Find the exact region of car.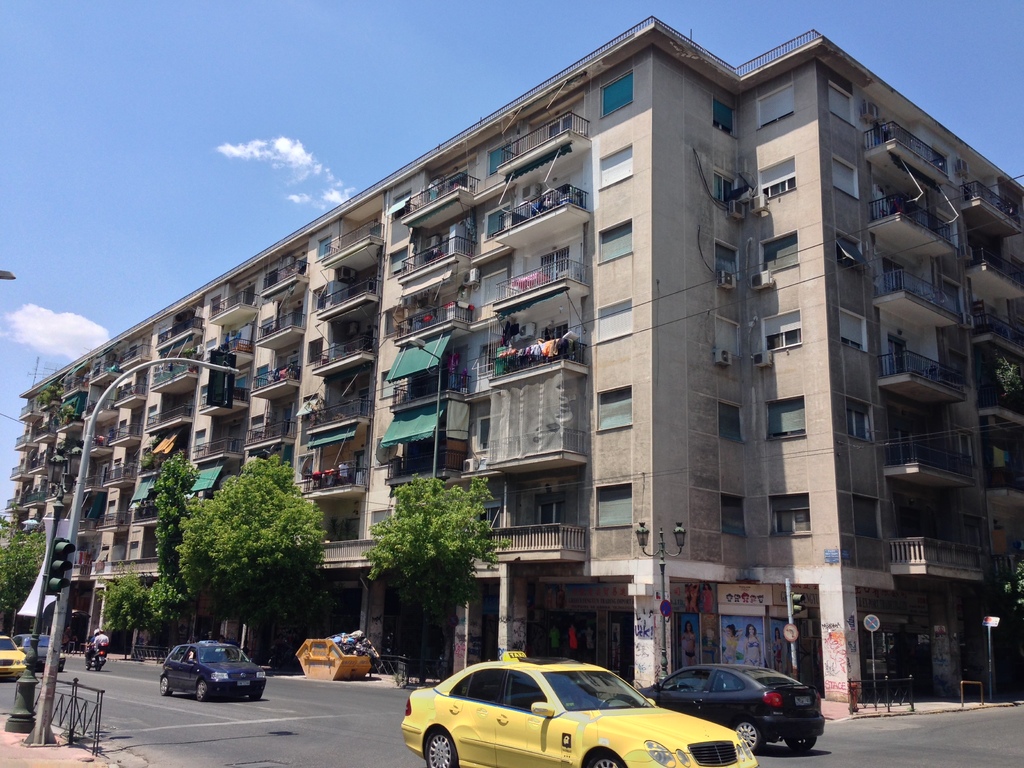
Exact region: [left=401, top=651, right=761, bottom=767].
